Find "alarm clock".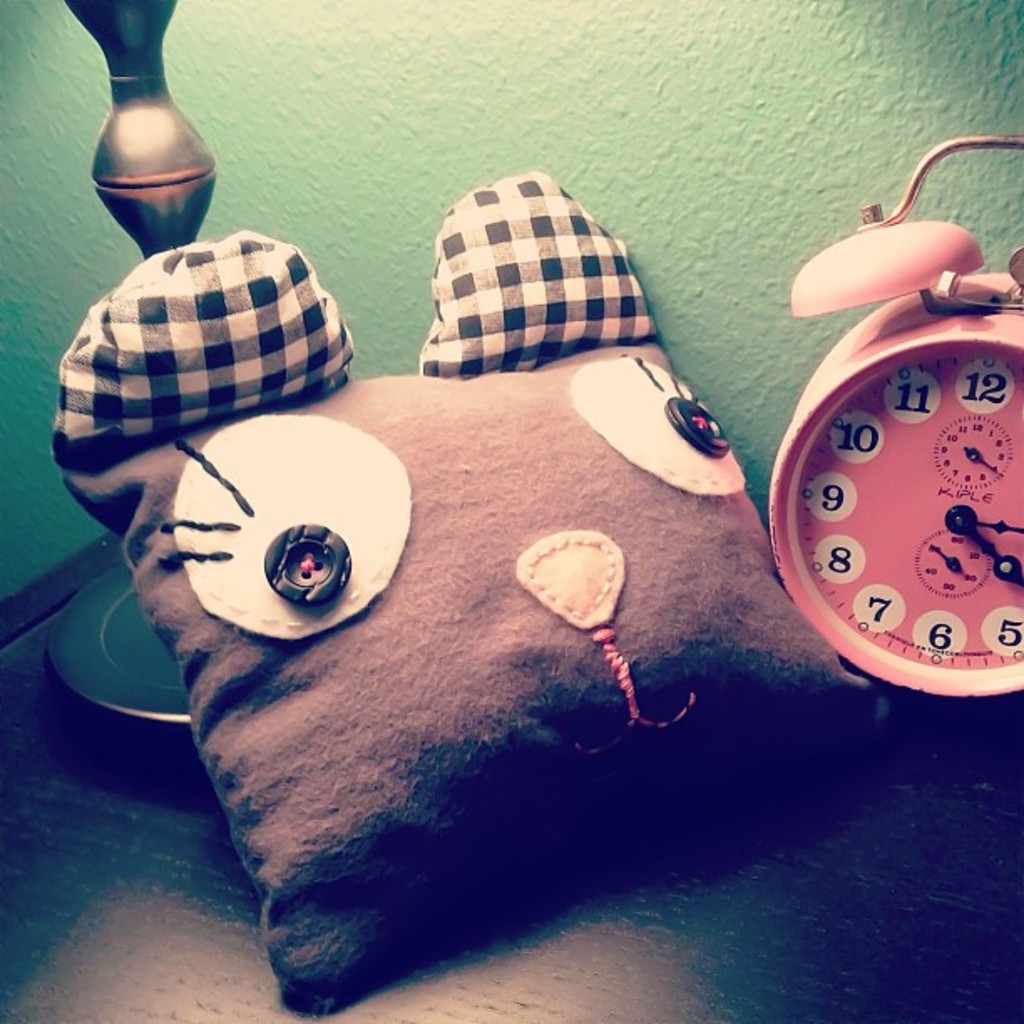
[x1=768, y1=139, x2=1022, y2=691].
